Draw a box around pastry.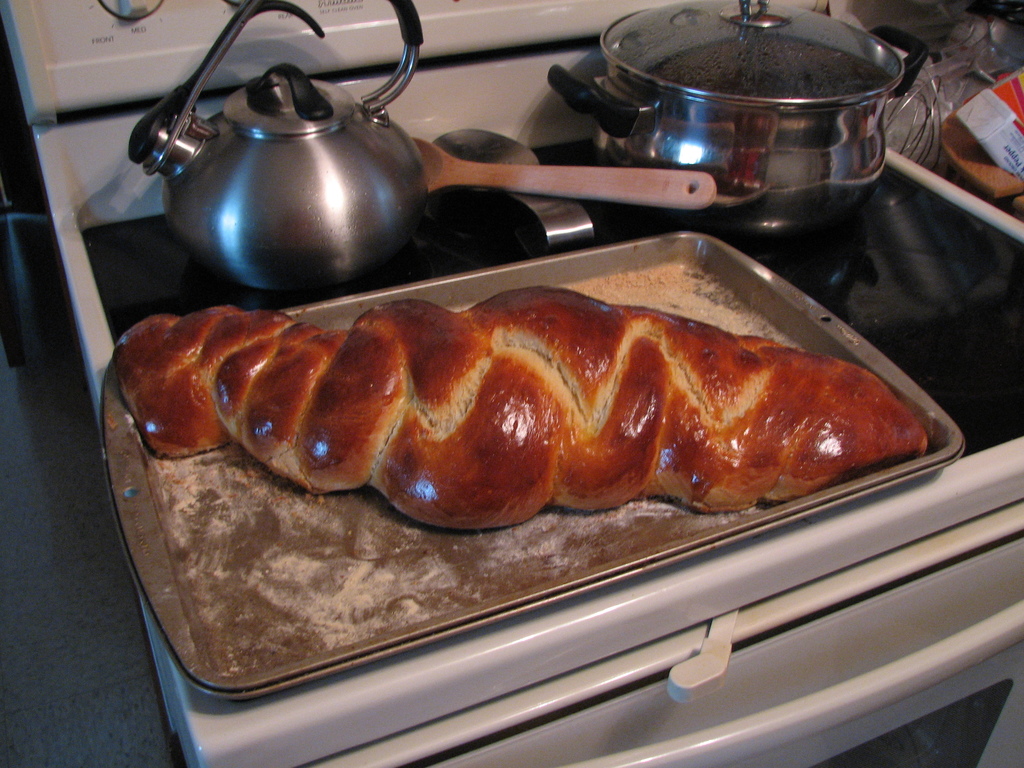
{"left": 90, "top": 284, "right": 903, "bottom": 573}.
